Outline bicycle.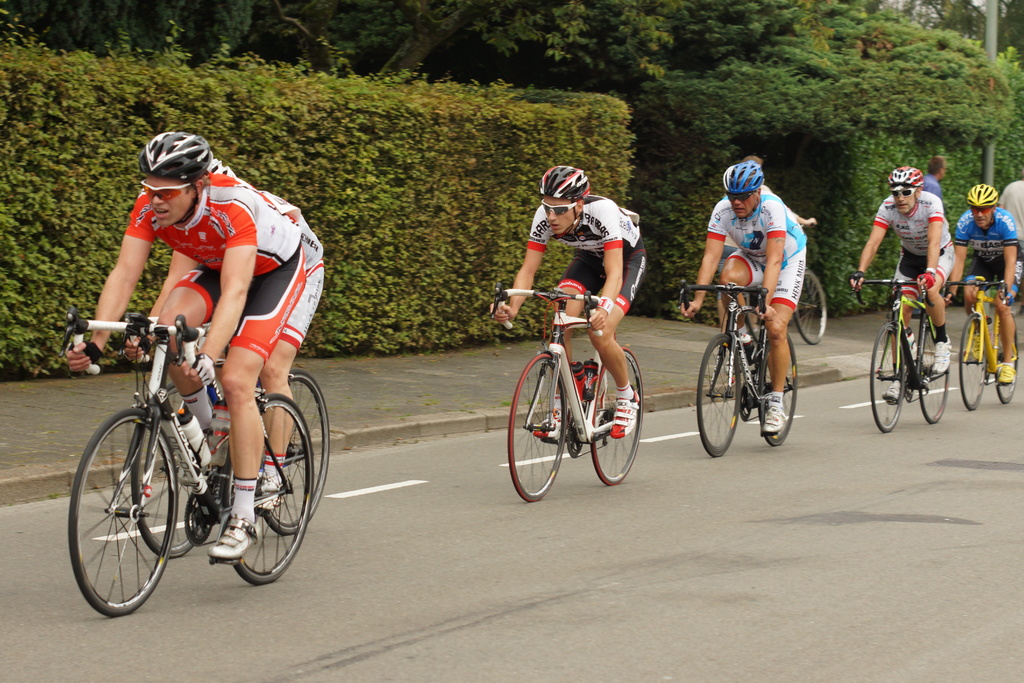
Outline: left=677, top=279, right=798, bottom=460.
